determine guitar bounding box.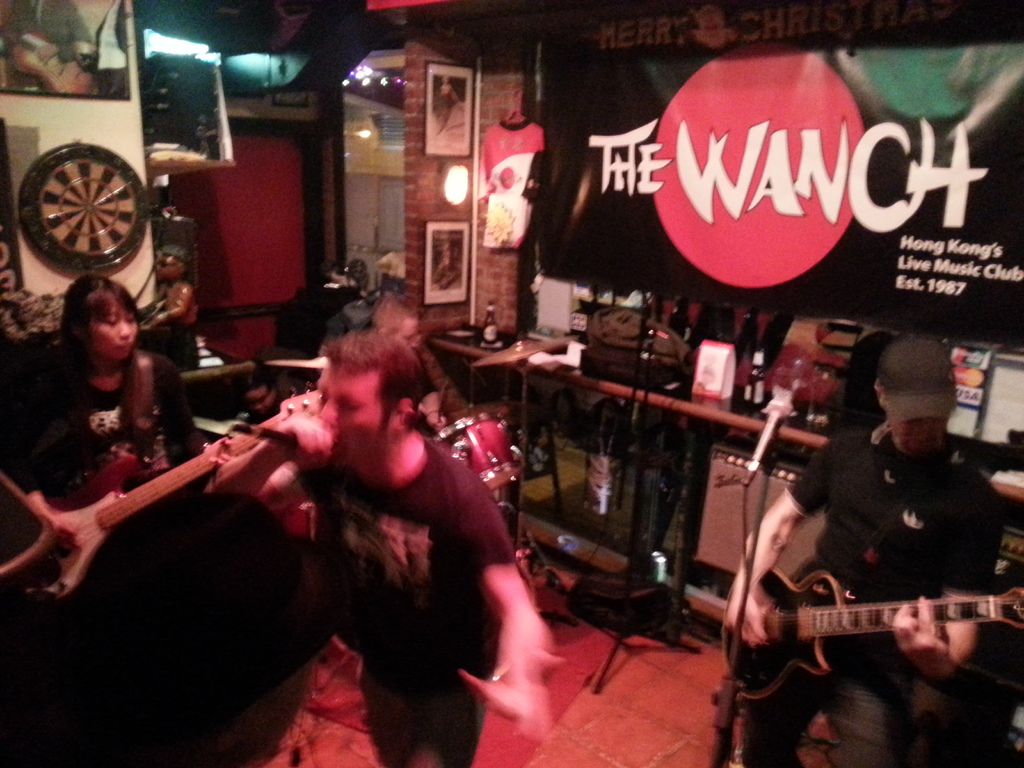
Determined: x1=13, y1=403, x2=335, y2=589.
